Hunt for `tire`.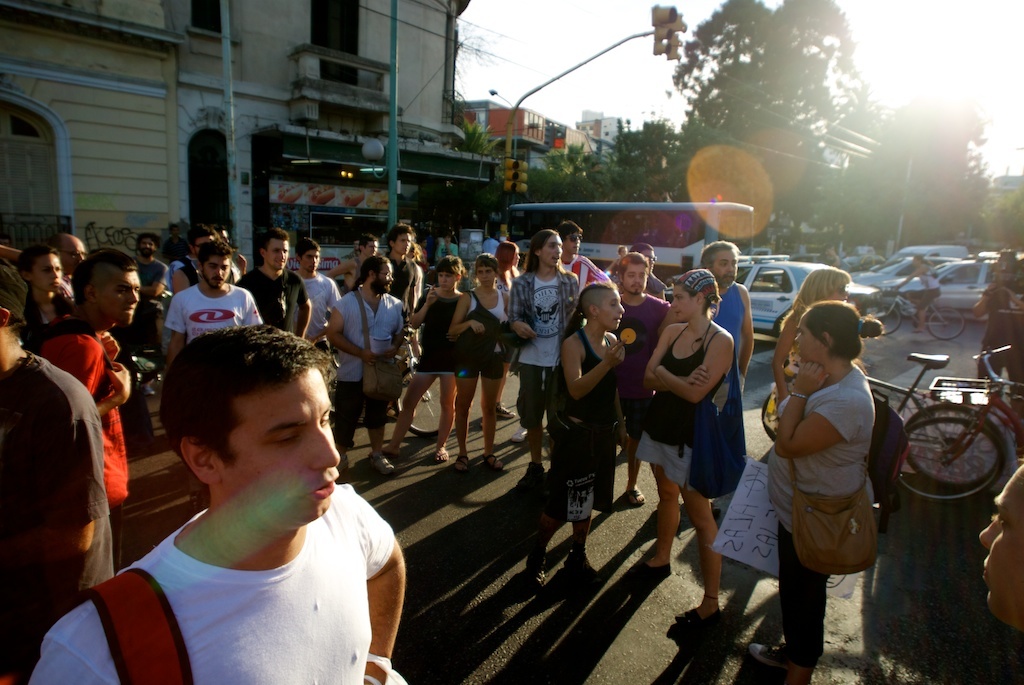
Hunted down at 863,292,902,337.
